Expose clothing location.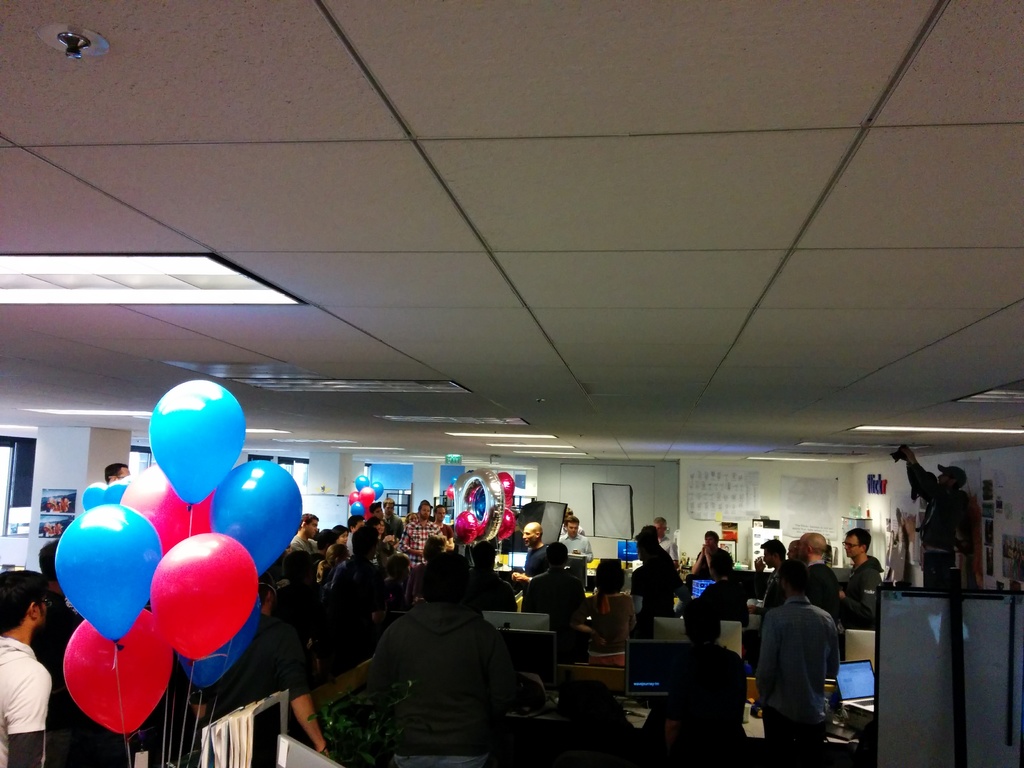
Exposed at <bbox>33, 590, 76, 664</bbox>.
